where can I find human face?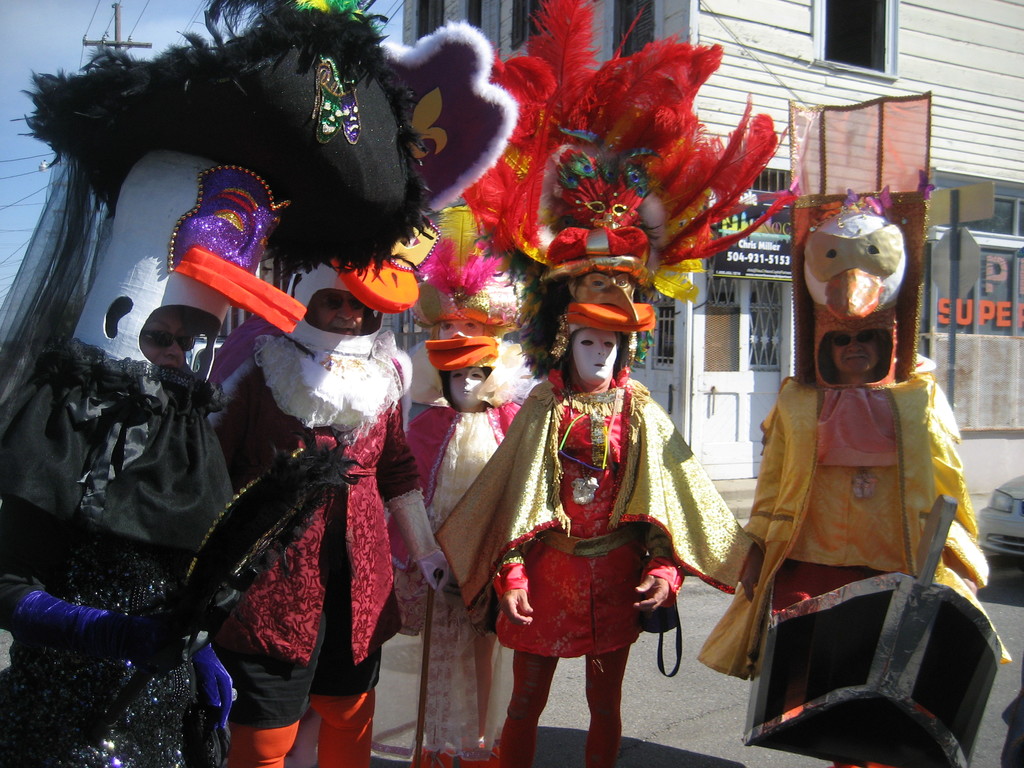
You can find it at 309, 292, 367, 332.
